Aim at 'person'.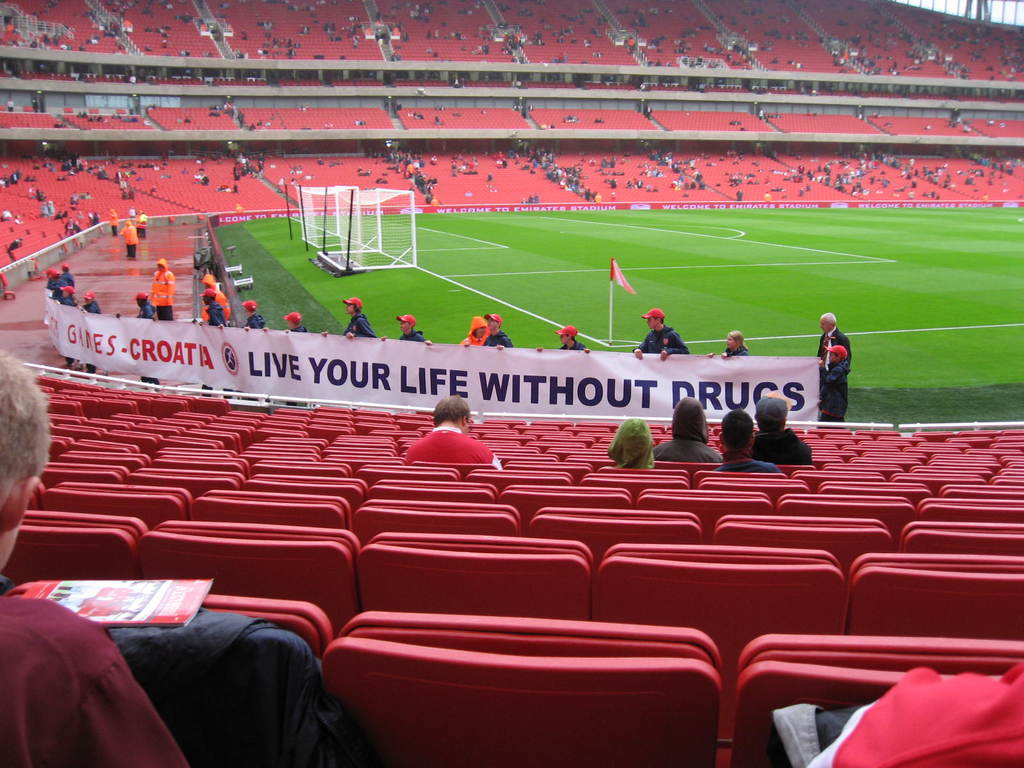
Aimed at pyautogui.locateOnScreen(538, 326, 588, 351).
